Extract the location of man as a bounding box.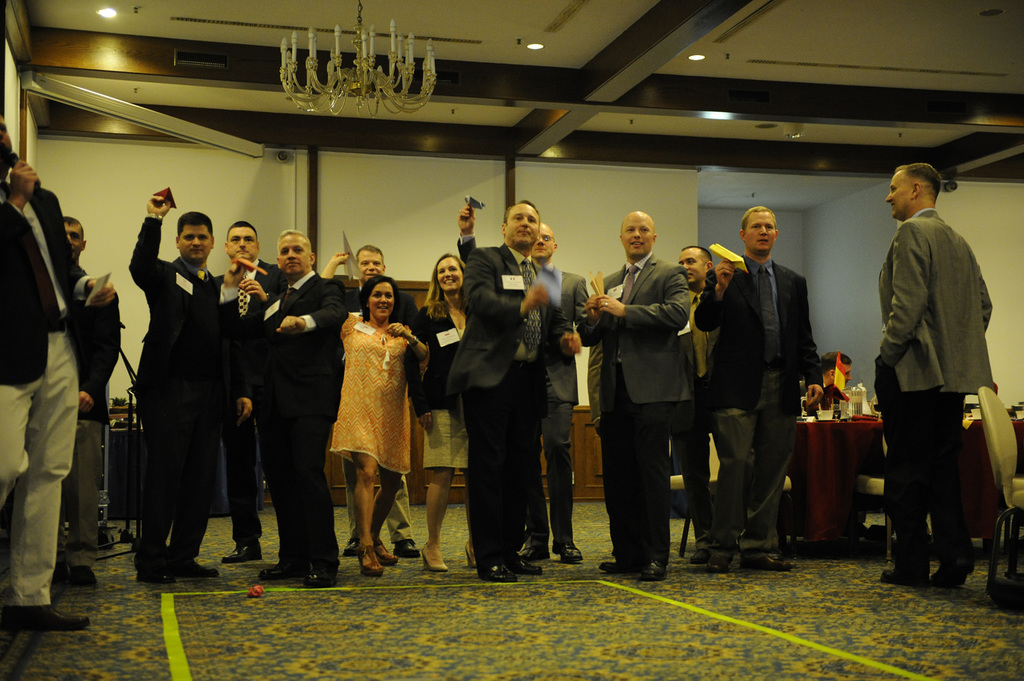
rect(259, 224, 350, 590).
